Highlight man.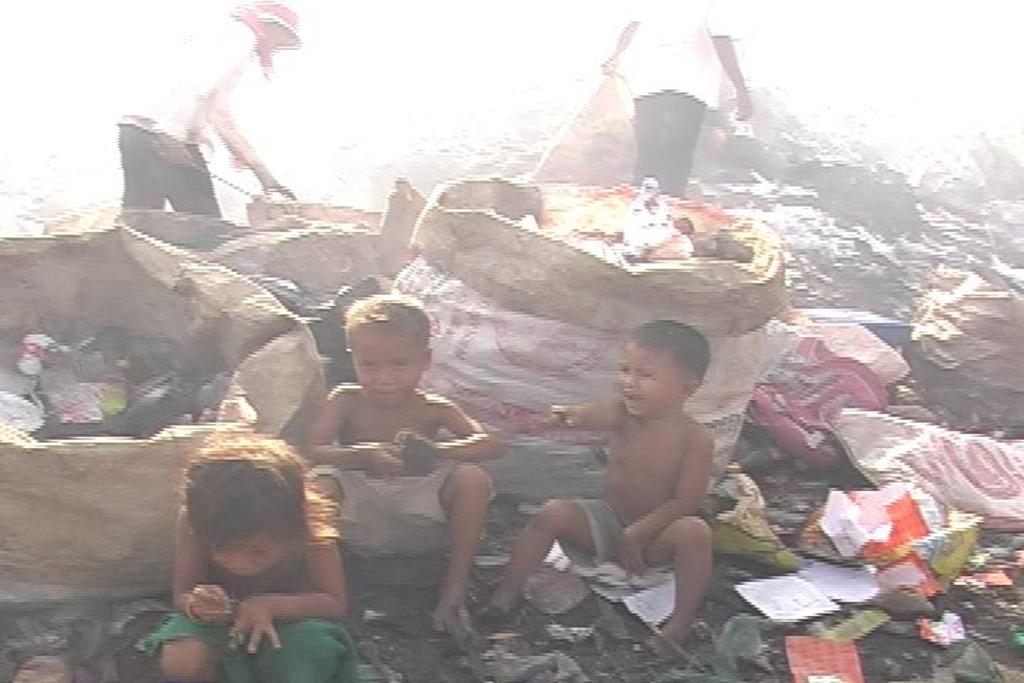
Highlighted region: box(108, 0, 307, 225).
